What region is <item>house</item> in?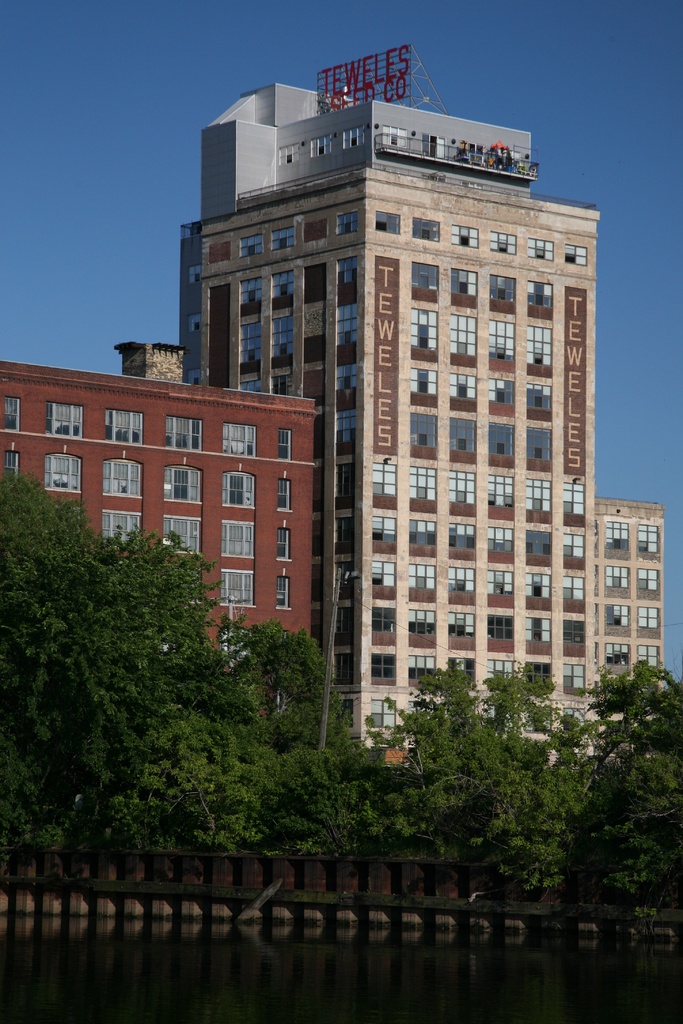
bbox(177, 94, 594, 797).
